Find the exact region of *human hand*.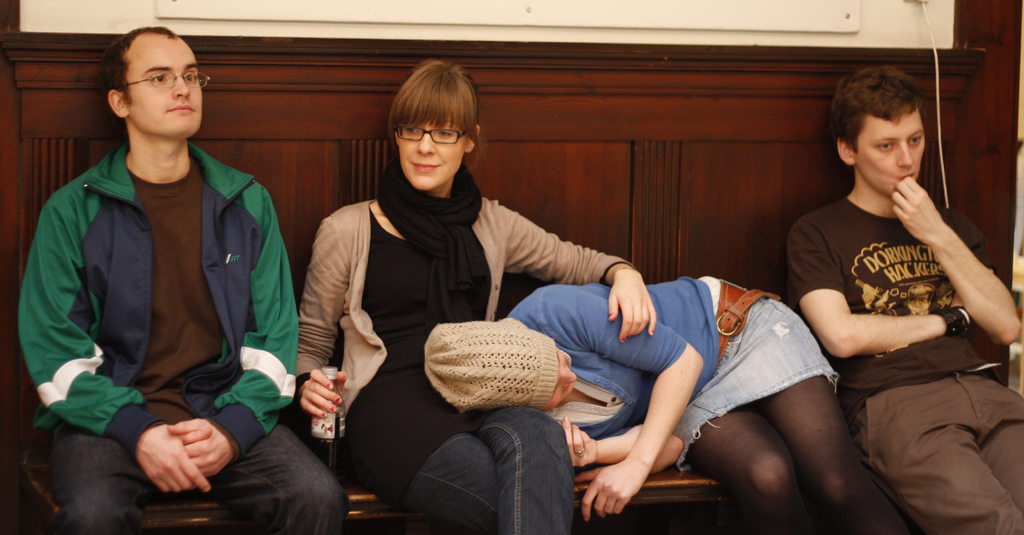
Exact region: <region>889, 176, 944, 247</region>.
